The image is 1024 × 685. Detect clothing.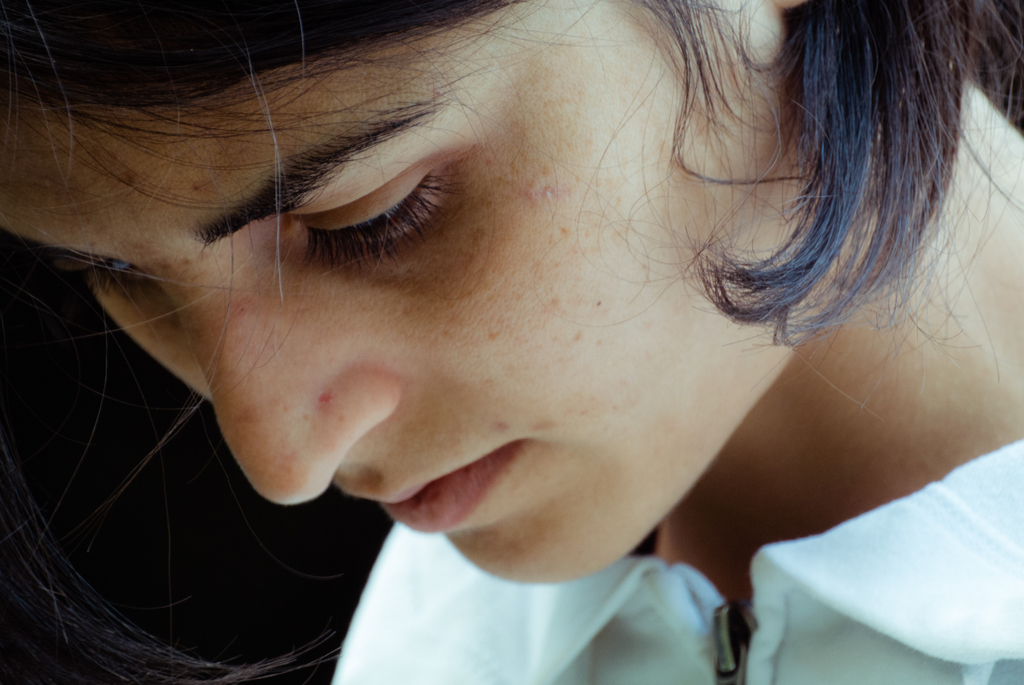
Detection: bbox=[319, 428, 1023, 684].
